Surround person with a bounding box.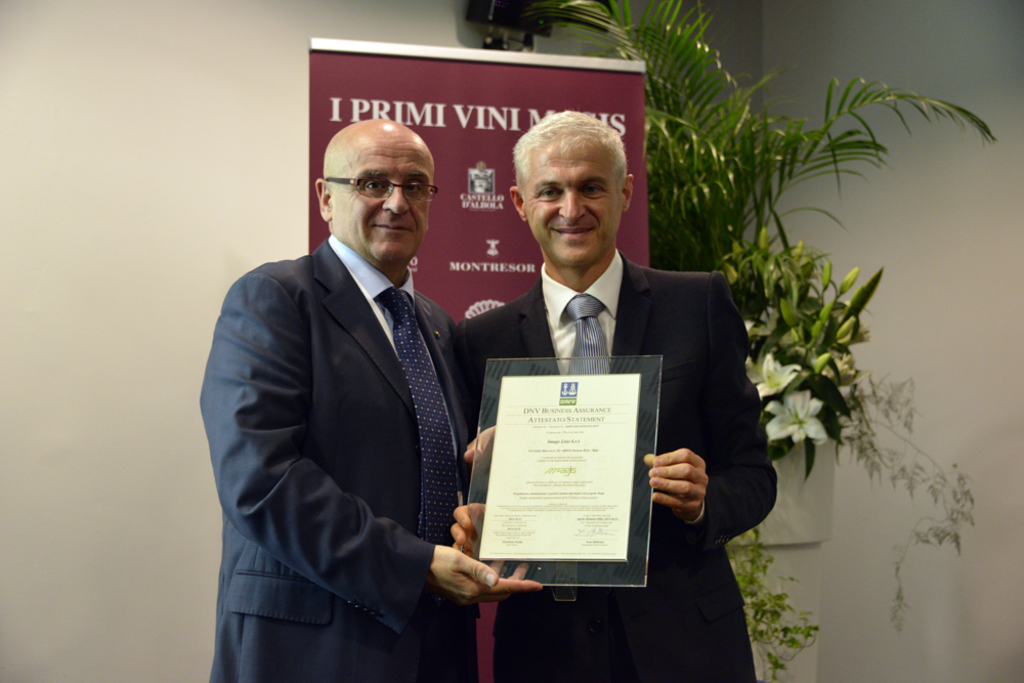
x1=196, y1=114, x2=549, y2=682.
